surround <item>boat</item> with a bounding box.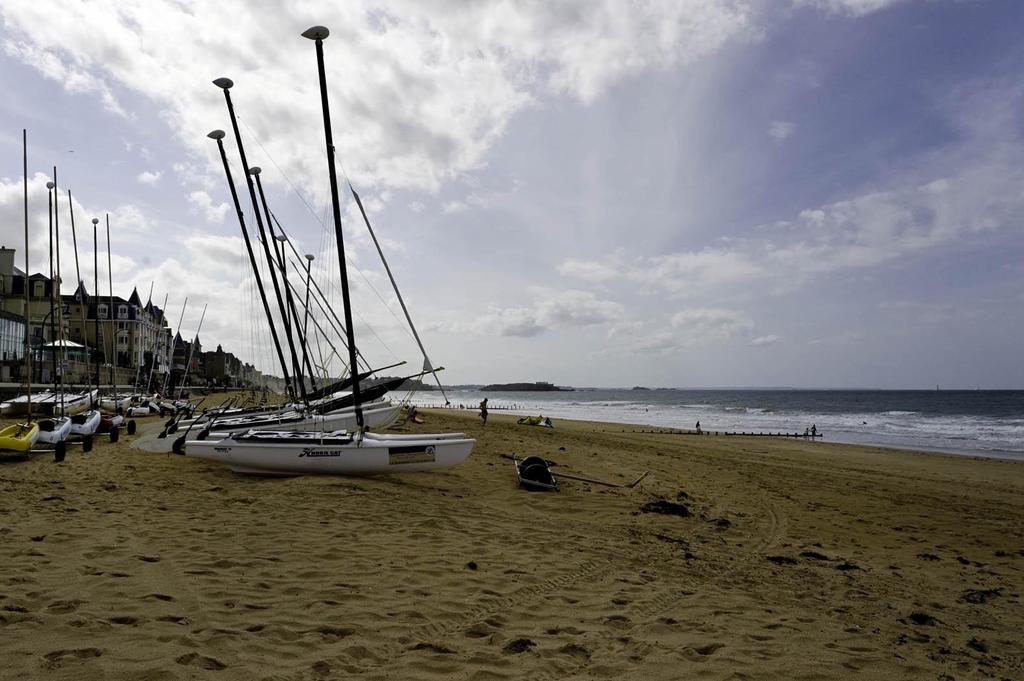
locate(96, 219, 134, 447).
